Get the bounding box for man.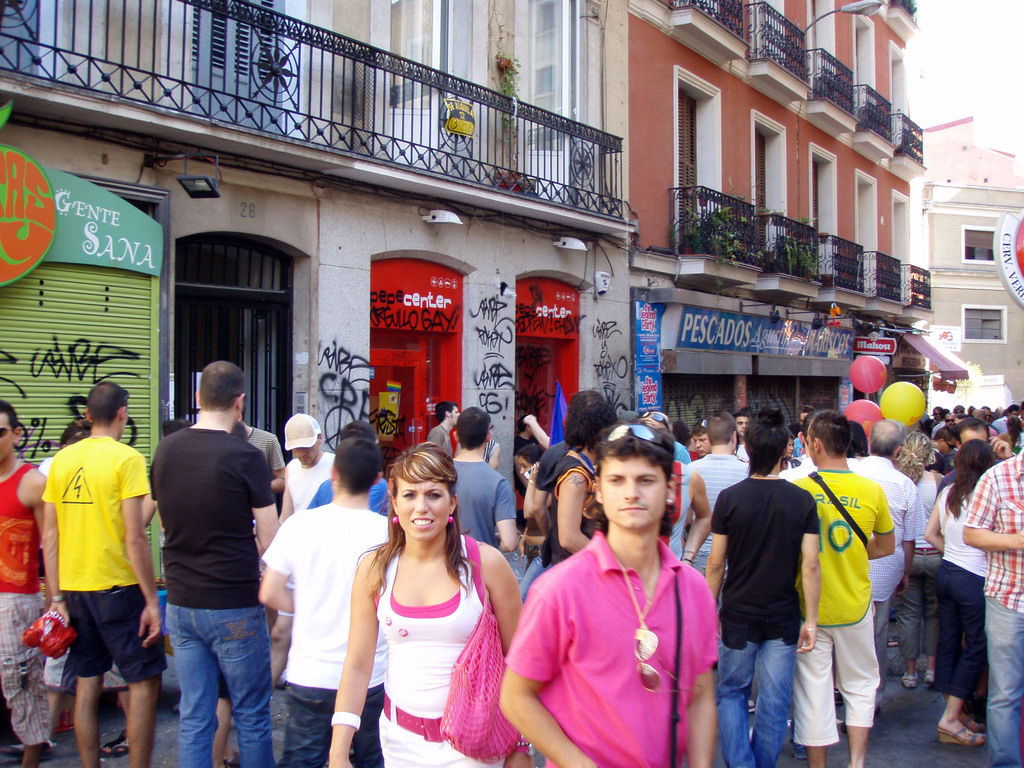
crop(253, 435, 400, 767).
